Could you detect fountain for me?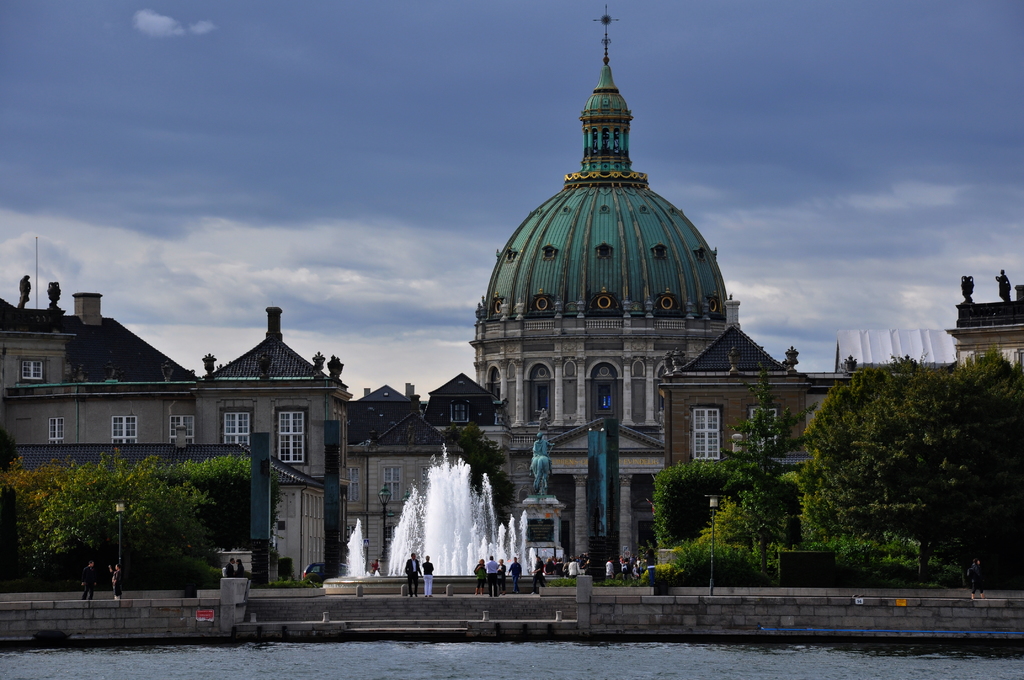
Detection result: bbox=[335, 513, 369, 585].
